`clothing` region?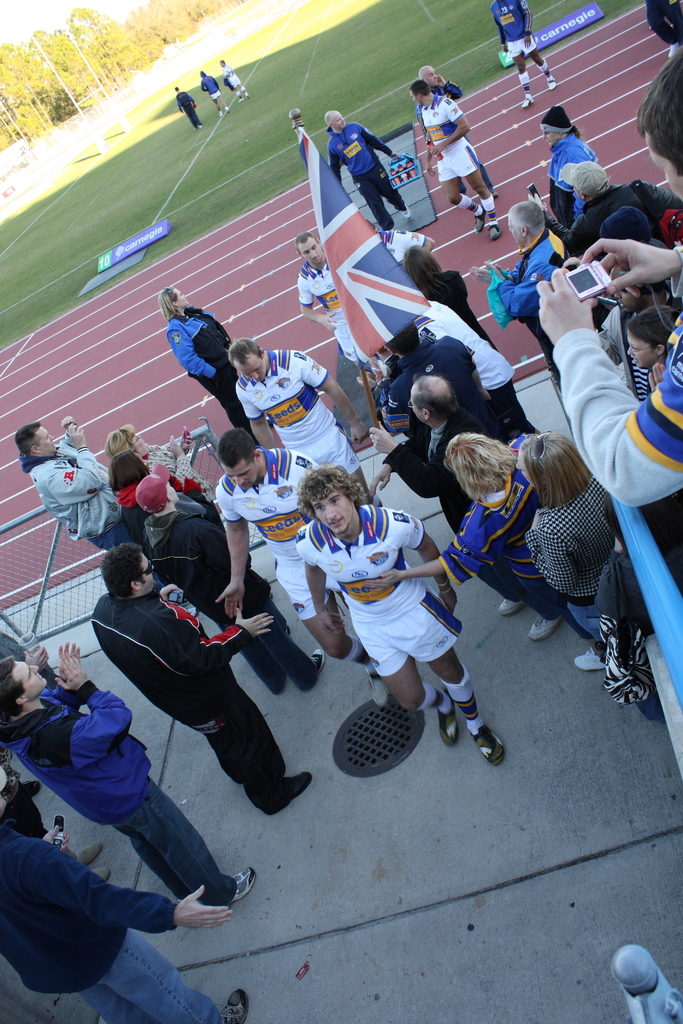
(320,120,413,234)
